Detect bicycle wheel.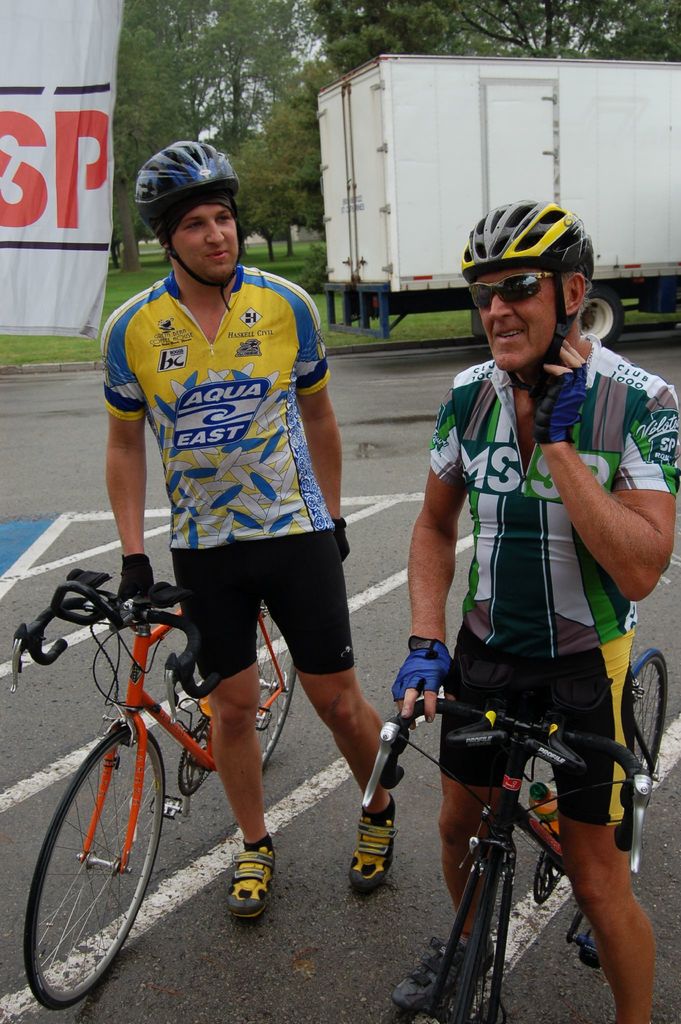
Detected at <box>258,600,297,774</box>.
